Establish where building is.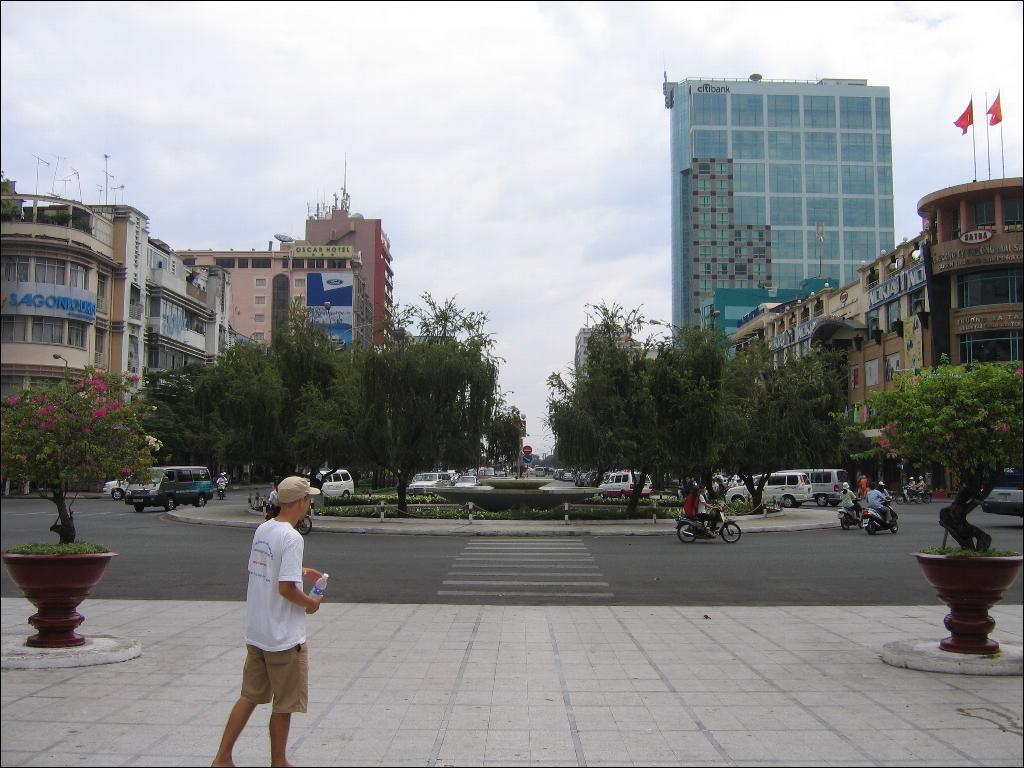
Established at box(659, 70, 889, 376).
